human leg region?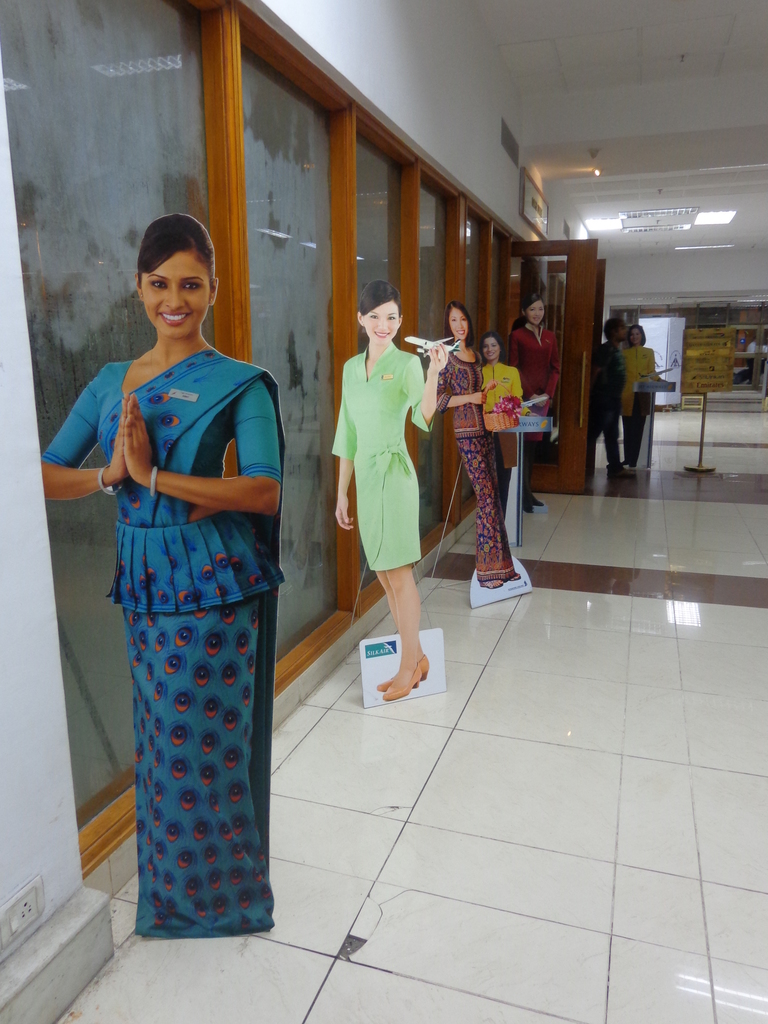
left=377, top=534, right=442, bottom=698
